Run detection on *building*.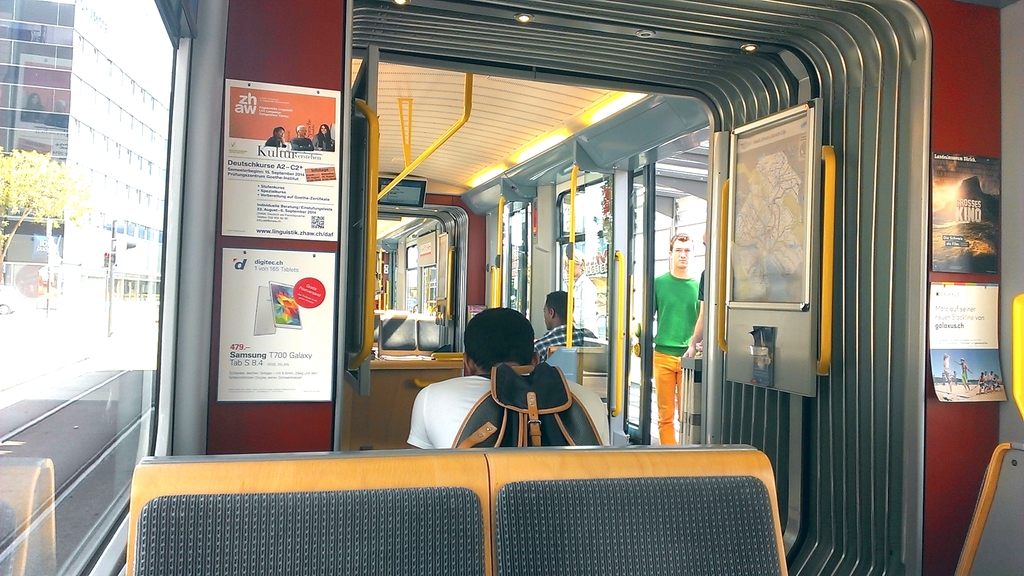
Result: (x1=0, y1=3, x2=174, y2=348).
